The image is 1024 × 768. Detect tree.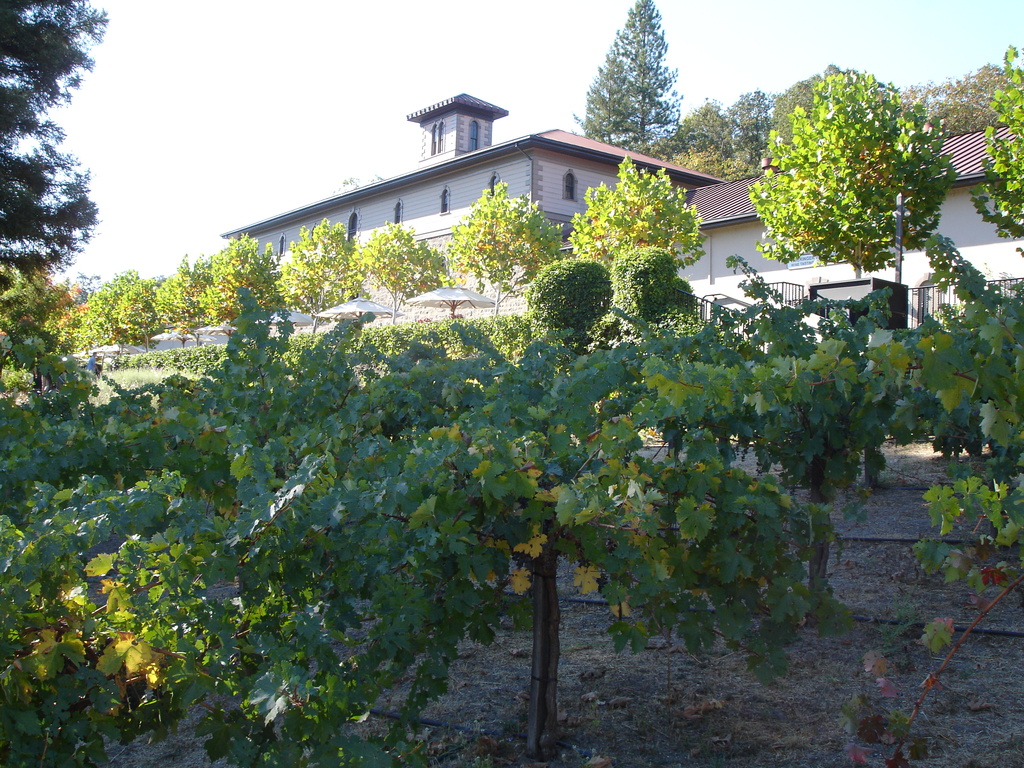
Detection: [358,220,454,316].
